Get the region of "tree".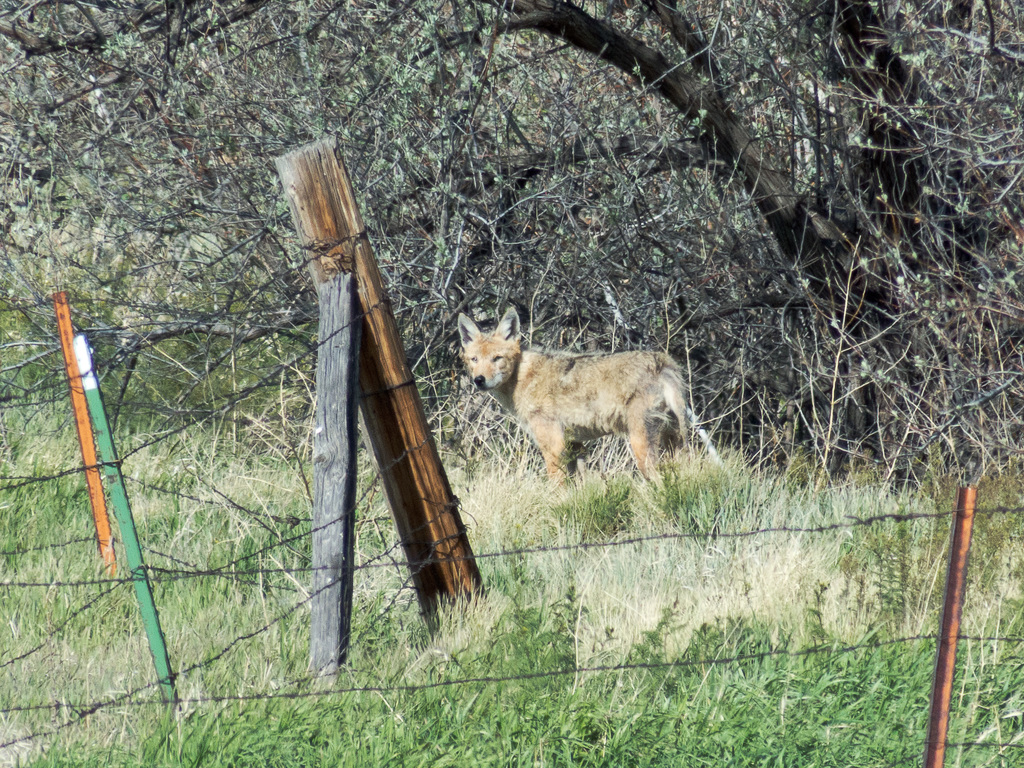
[x1=0, y1=0, x2=1023, y2=481].
